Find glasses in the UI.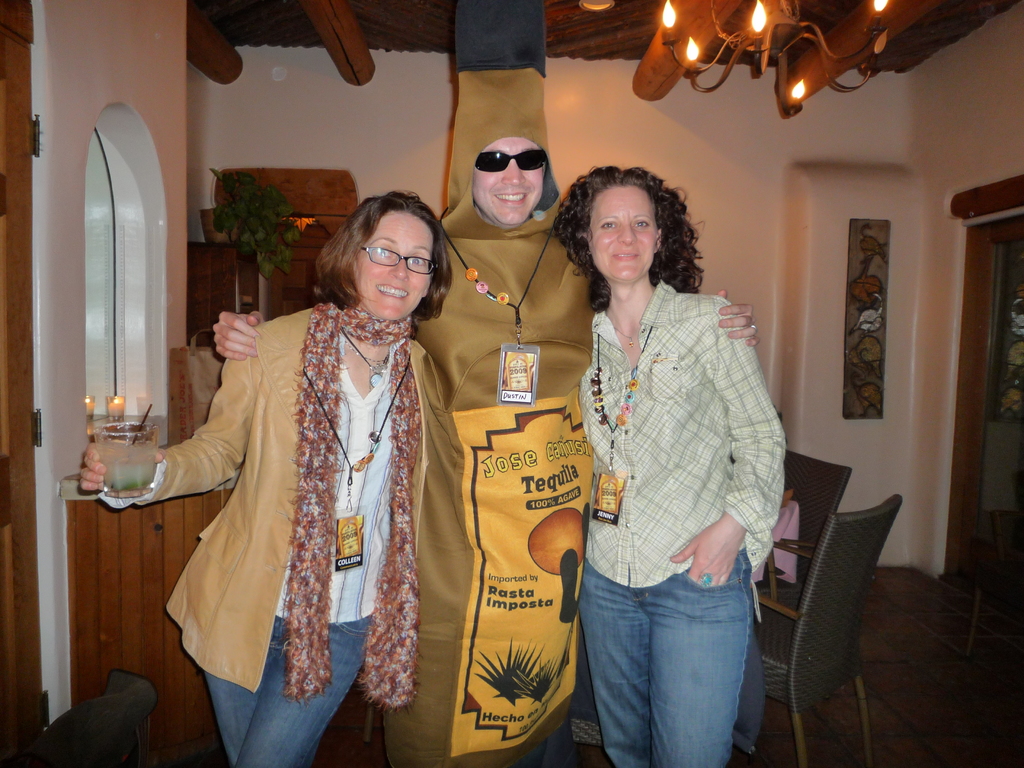
UI element at 356, 244, 439, 278.
